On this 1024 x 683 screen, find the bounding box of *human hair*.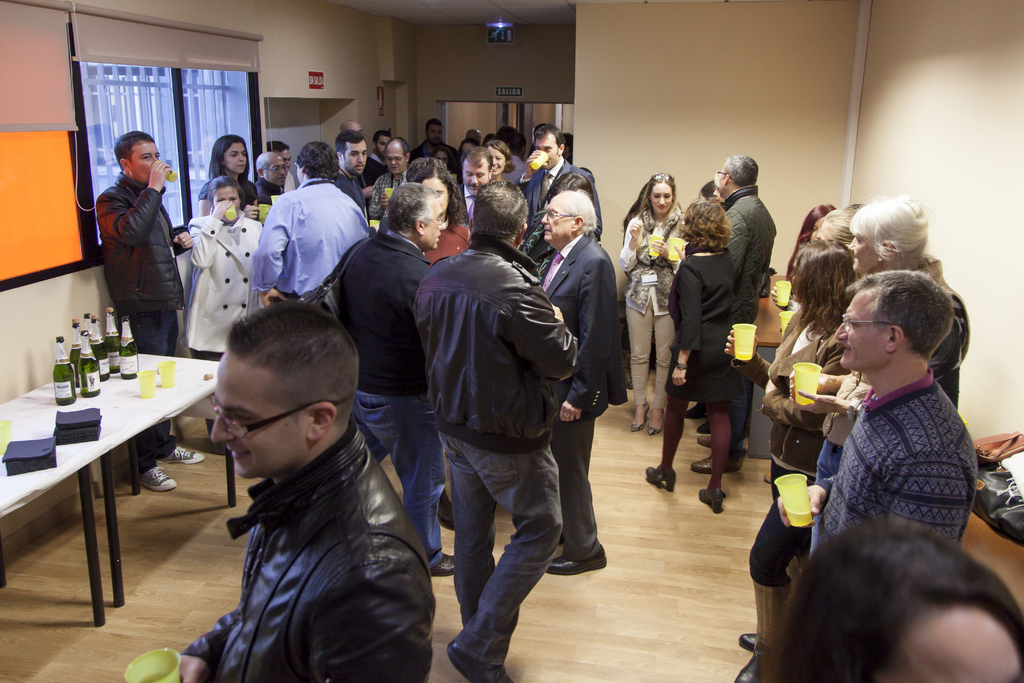
Bounding box: <box>548,168,601,240</box>.
